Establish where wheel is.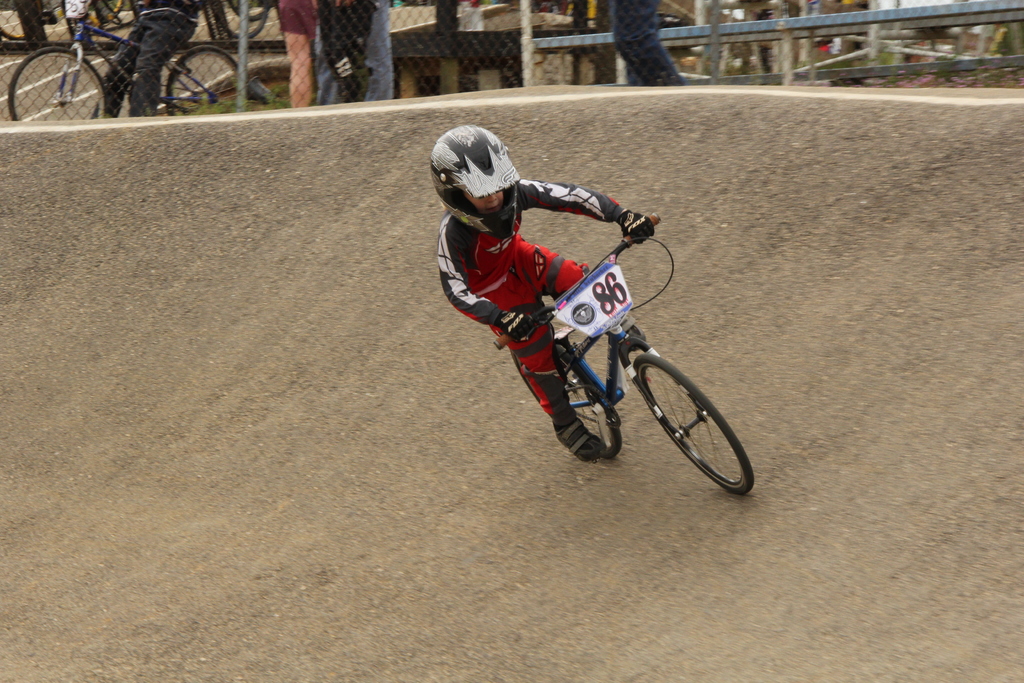
Established at locate(230, 0, 266, 22).
